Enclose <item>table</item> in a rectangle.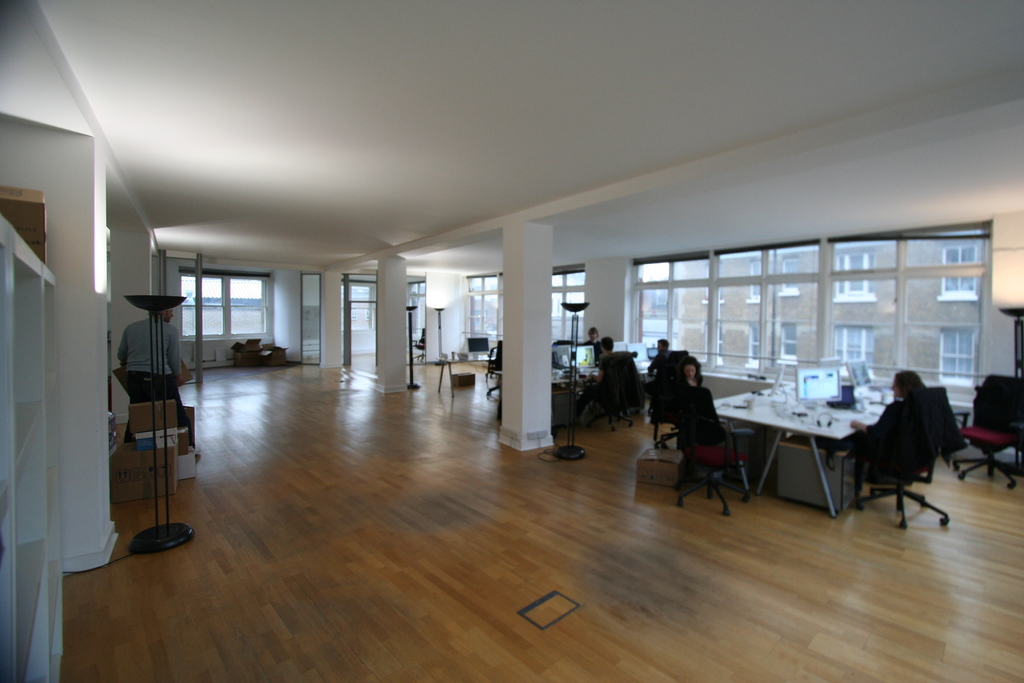
l=481, t=342, r=657, b=420.
